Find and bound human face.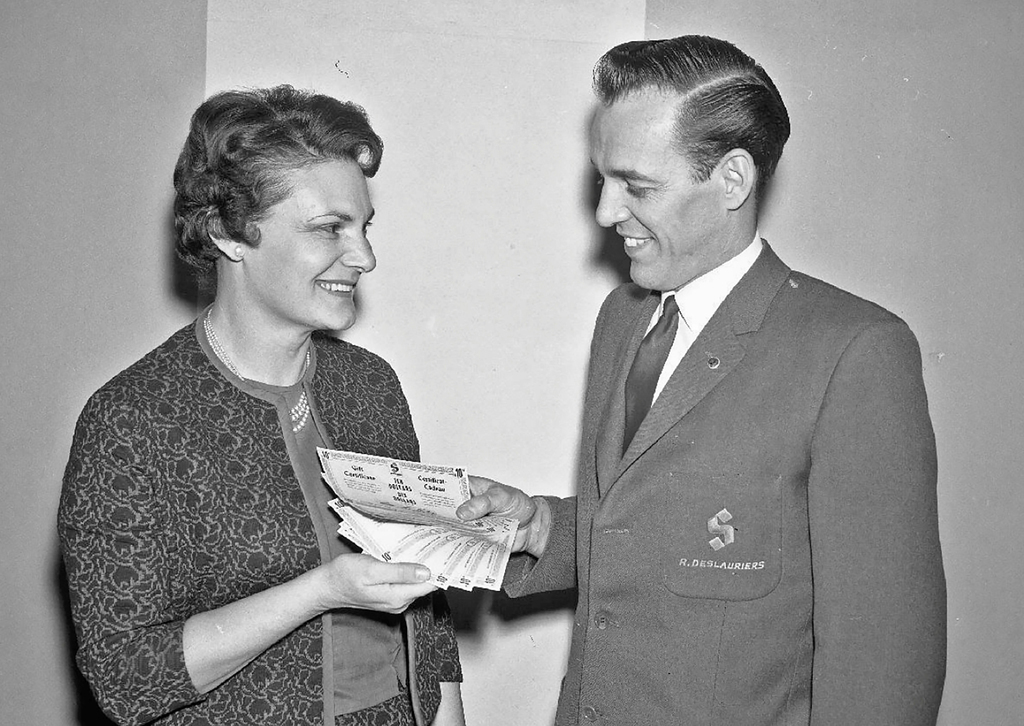
Bound: (240,148,378,329).
